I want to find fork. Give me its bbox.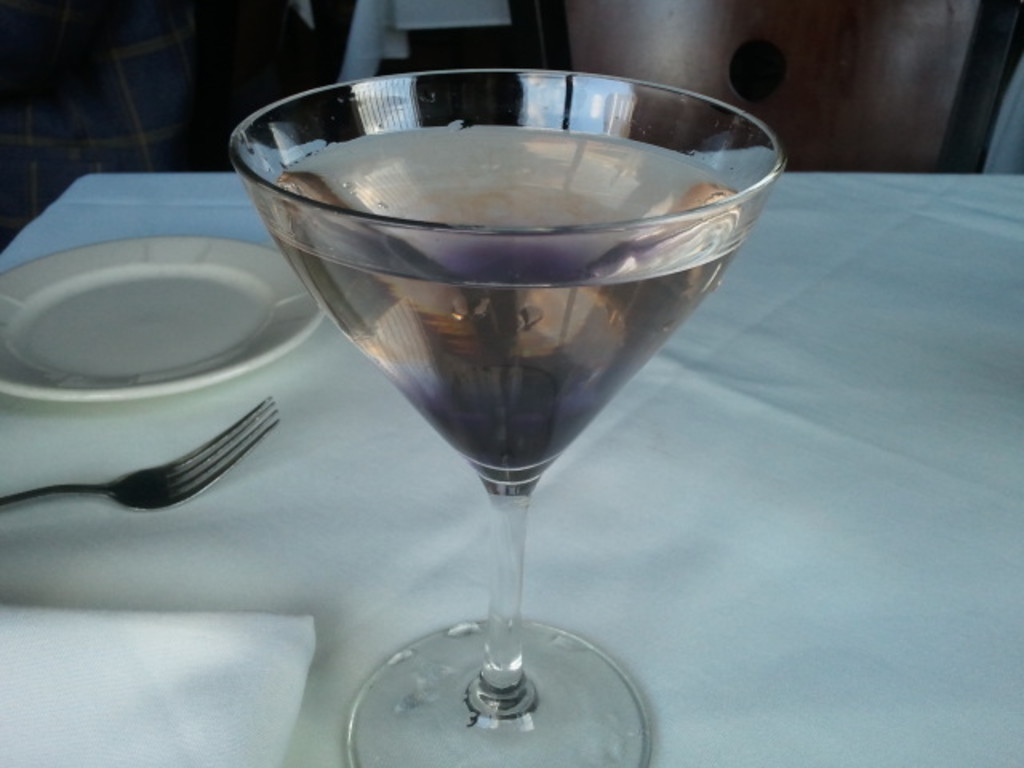
Rect(0, 390, 280, 510).
